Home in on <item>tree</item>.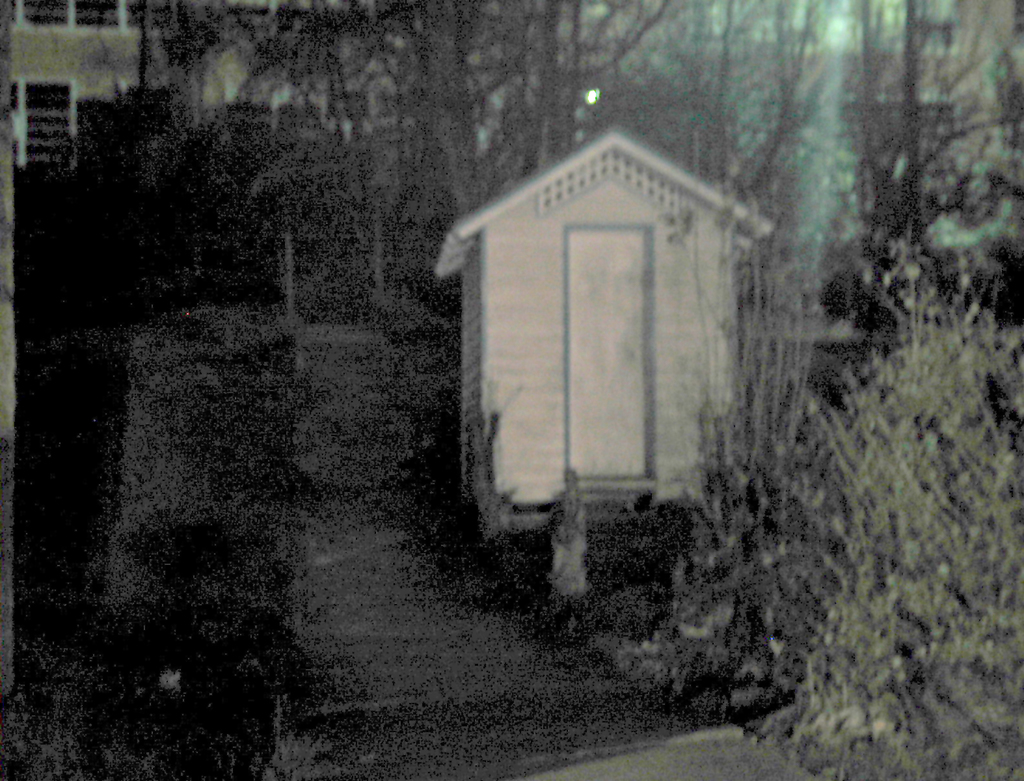
Homed in at (left=522, top=0, right=653, bottom=163).
